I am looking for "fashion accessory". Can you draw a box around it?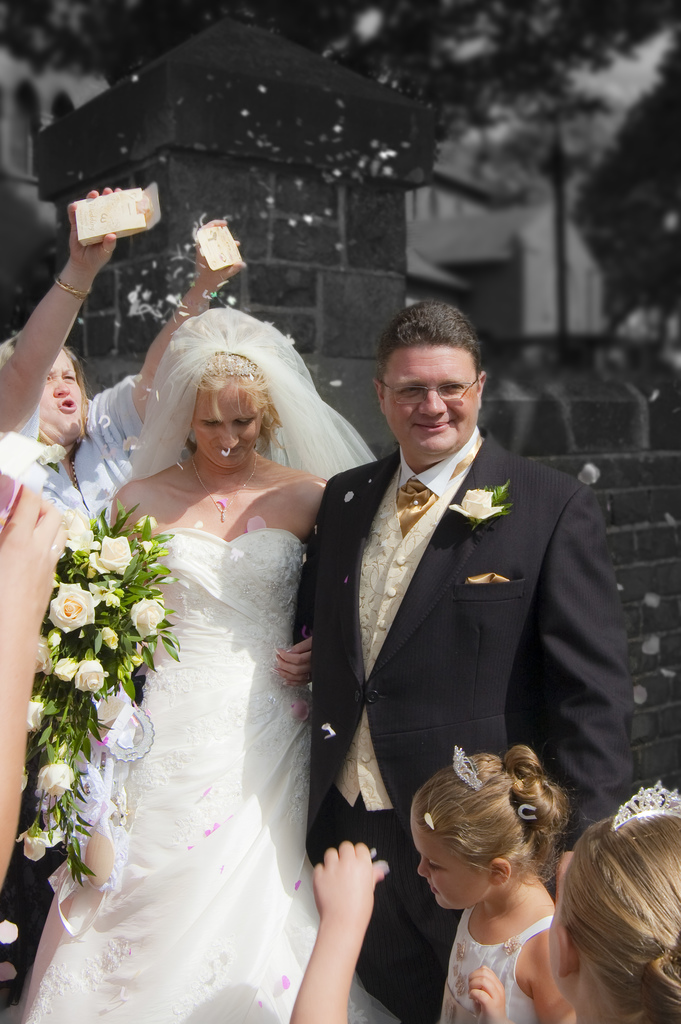
Sure, the bounding box is (192,454,256,522).
